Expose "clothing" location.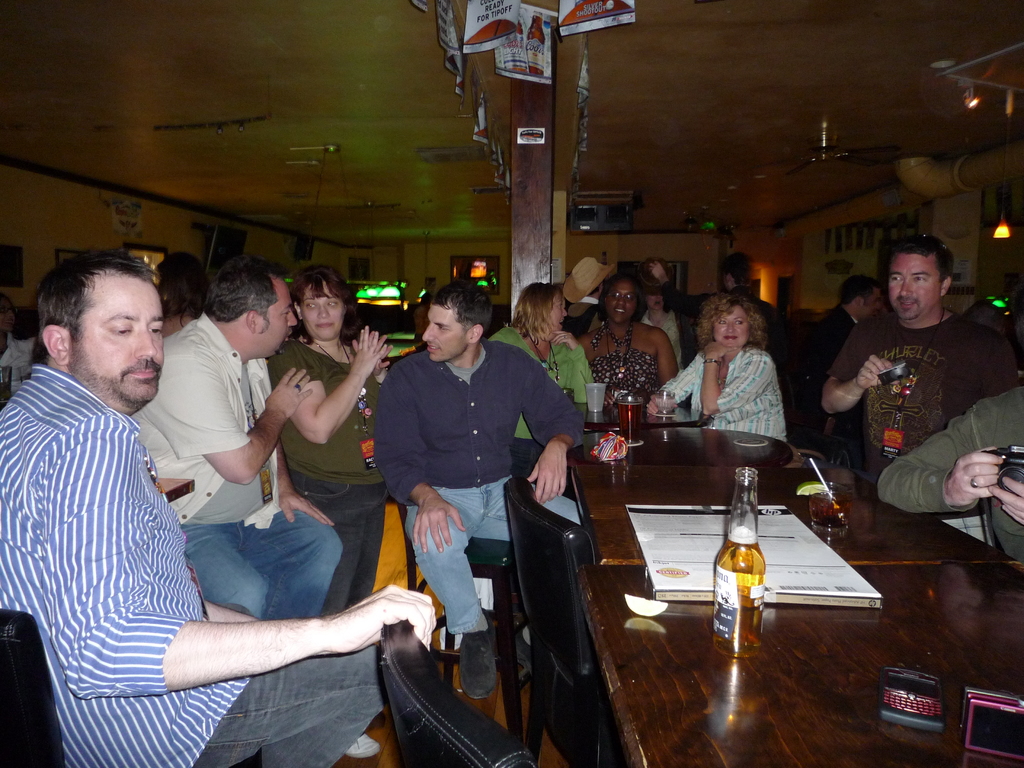
Exposed at rect(817, 325, 1023, 480).
